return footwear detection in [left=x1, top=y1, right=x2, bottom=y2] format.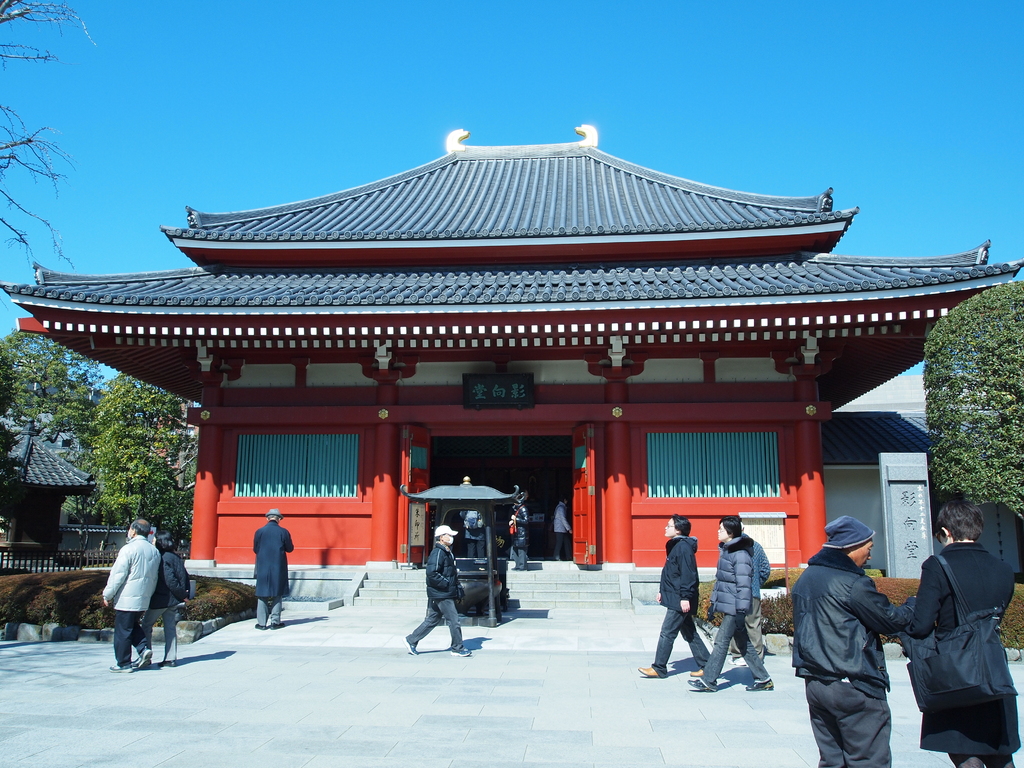
[left=104, top=664, right=131, bottom=674].
